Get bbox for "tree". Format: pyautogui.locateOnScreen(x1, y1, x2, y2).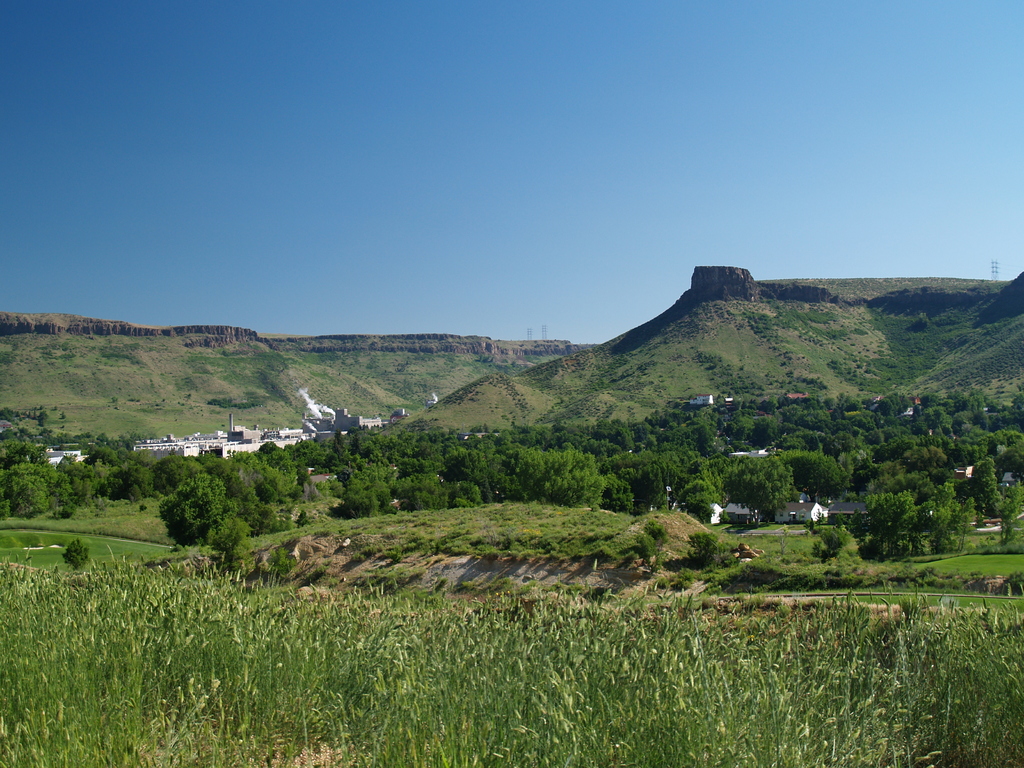
pyautogui.locateOnScreen(775, 447, 847, 506).
